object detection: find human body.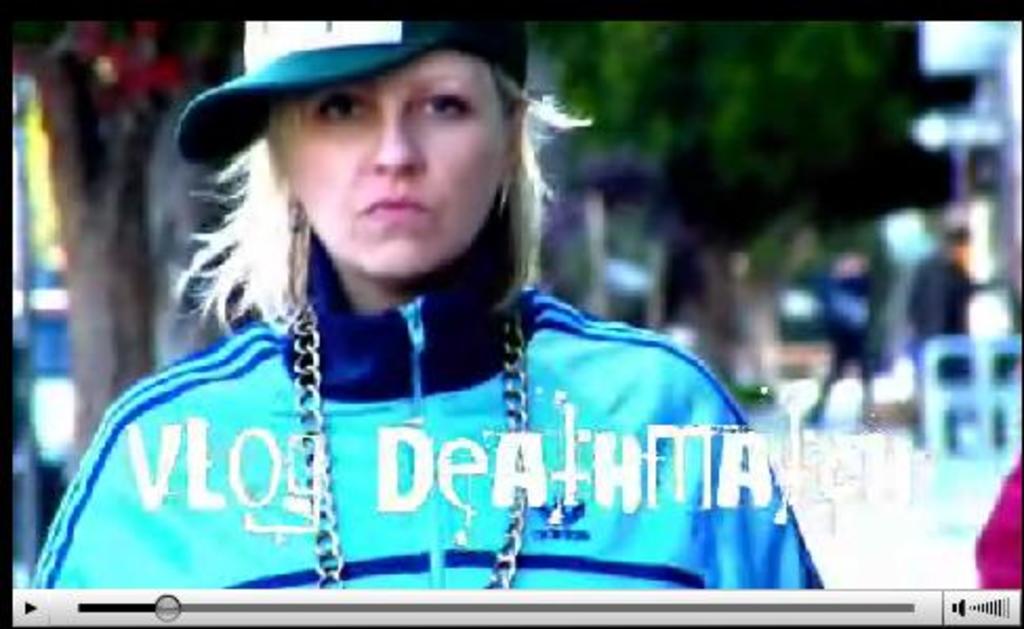
793,238,875,444.
